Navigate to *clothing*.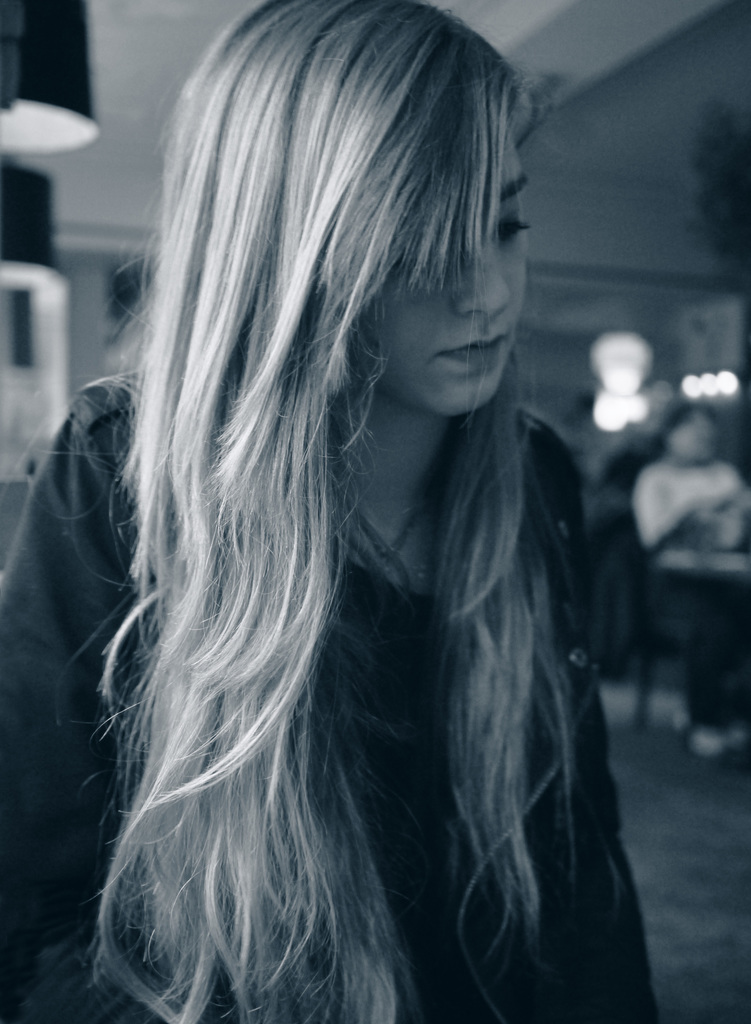
Navigation target: {"x1": 595, "y1": 442, "x2": 750, "y2": 742}.
